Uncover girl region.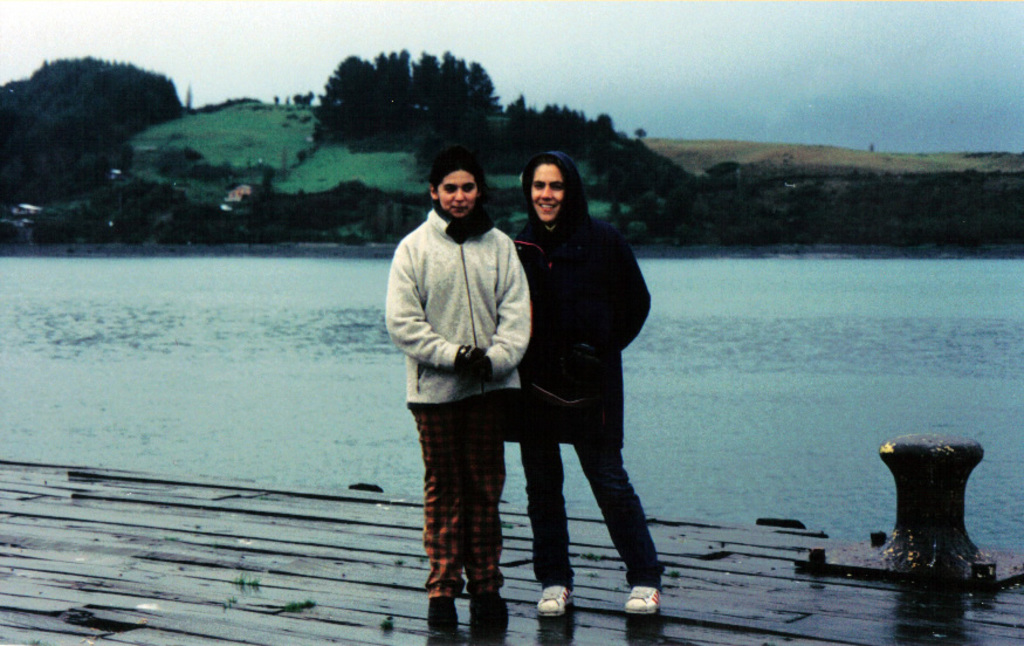
Uncovered: [x1=382, y1=151, x2=534, y2=628].
